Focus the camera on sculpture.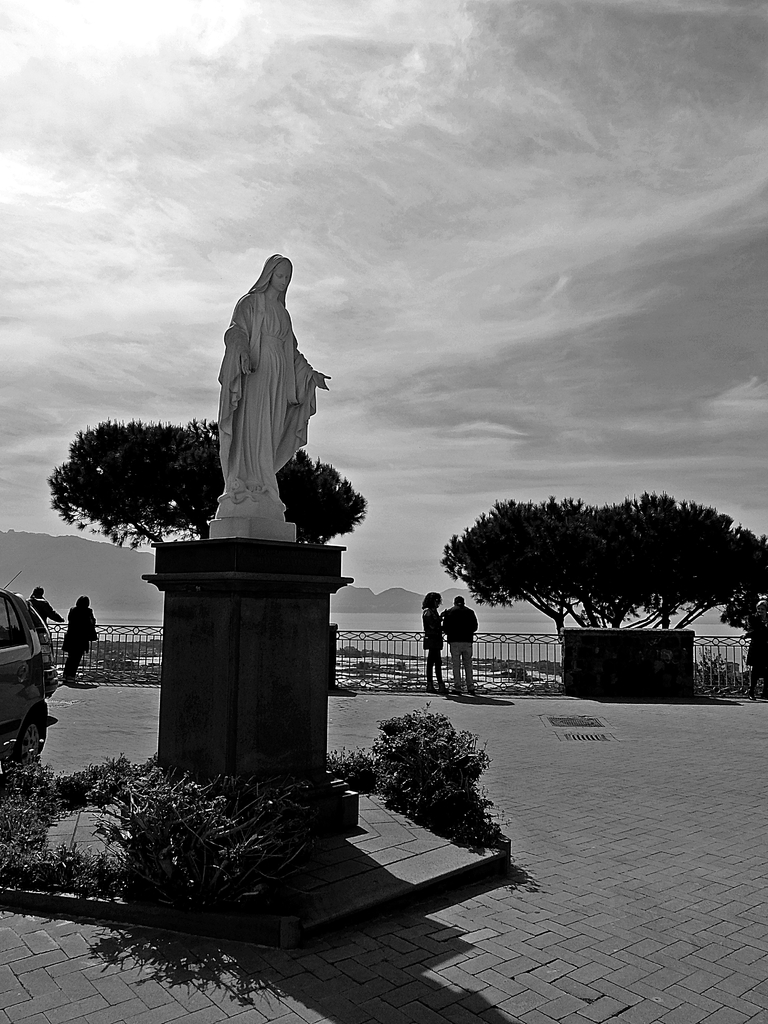
Focus region: bbox(185, 227, 326, 545).
